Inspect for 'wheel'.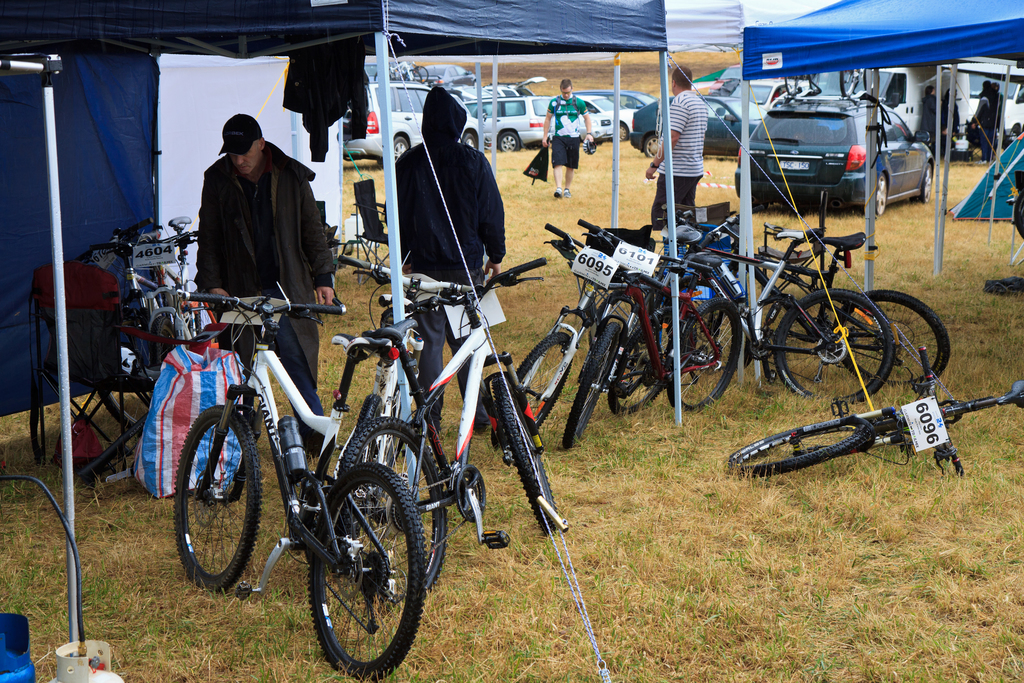
Inspection: x1=834 y1=290 x2=950 y2=390.
